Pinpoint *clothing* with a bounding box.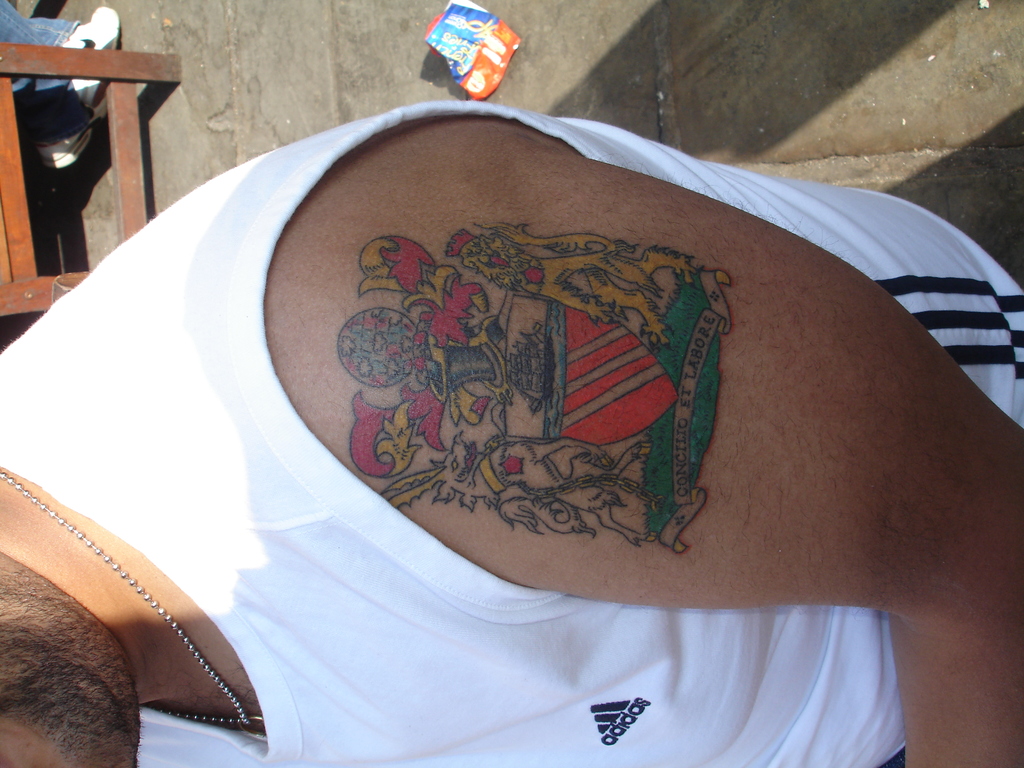
[left=0, top=105, right=1023, bottom=767].
